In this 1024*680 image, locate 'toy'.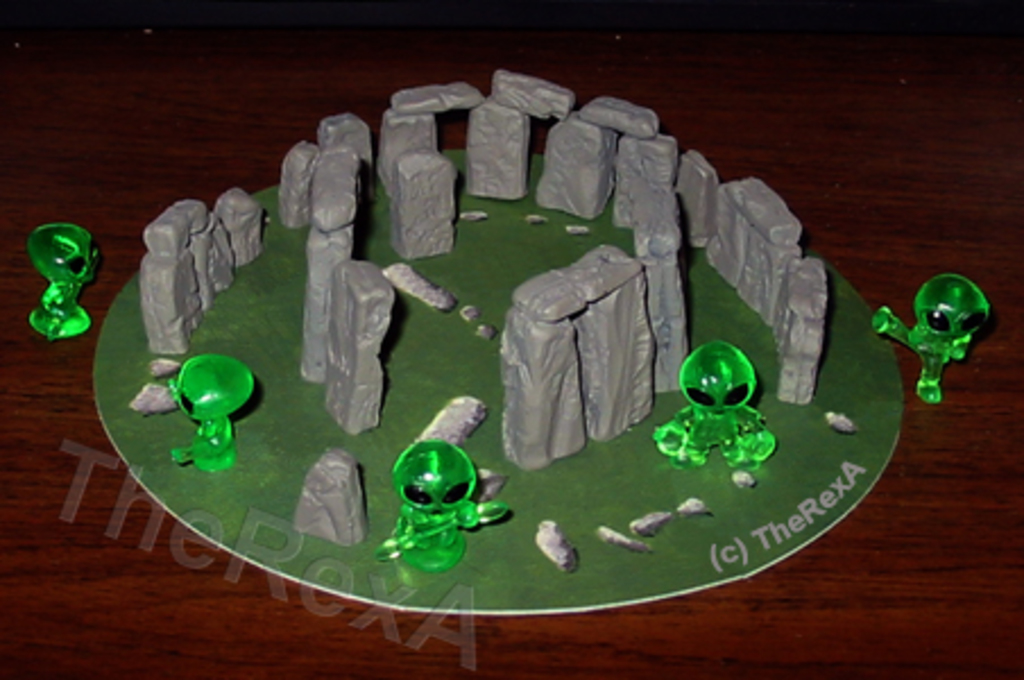
Bounding box: <bbox>378, 440, 512, 567</bbox>.
